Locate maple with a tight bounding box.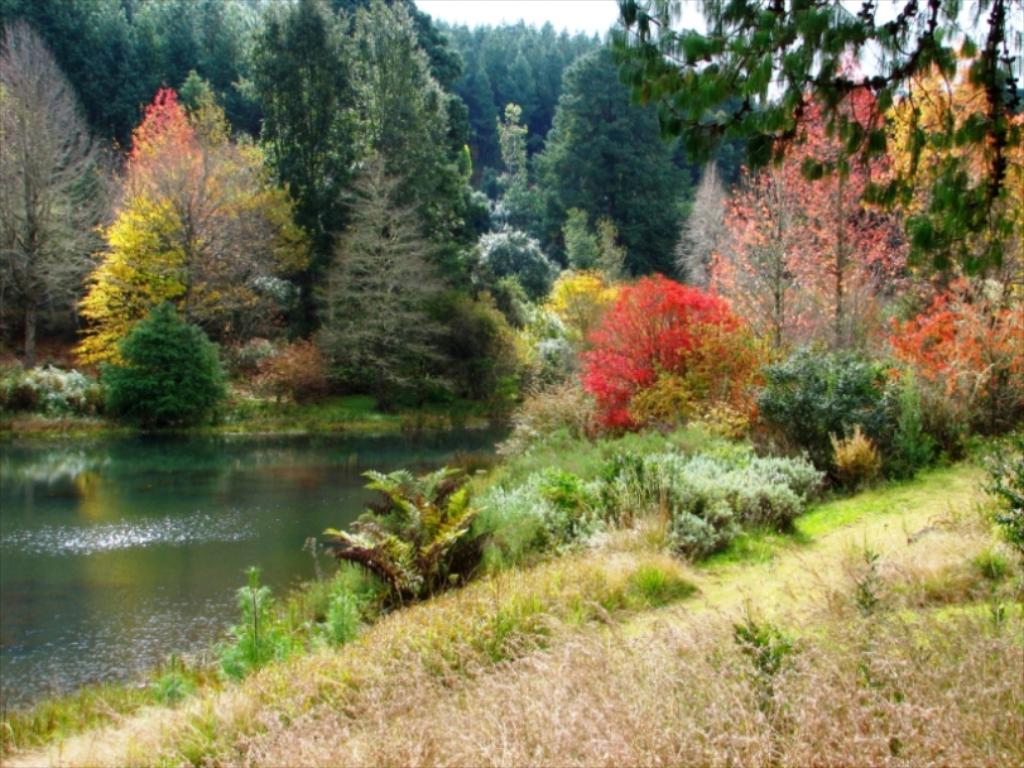
[x1=301, y1=159, x2=489, y2=431].
